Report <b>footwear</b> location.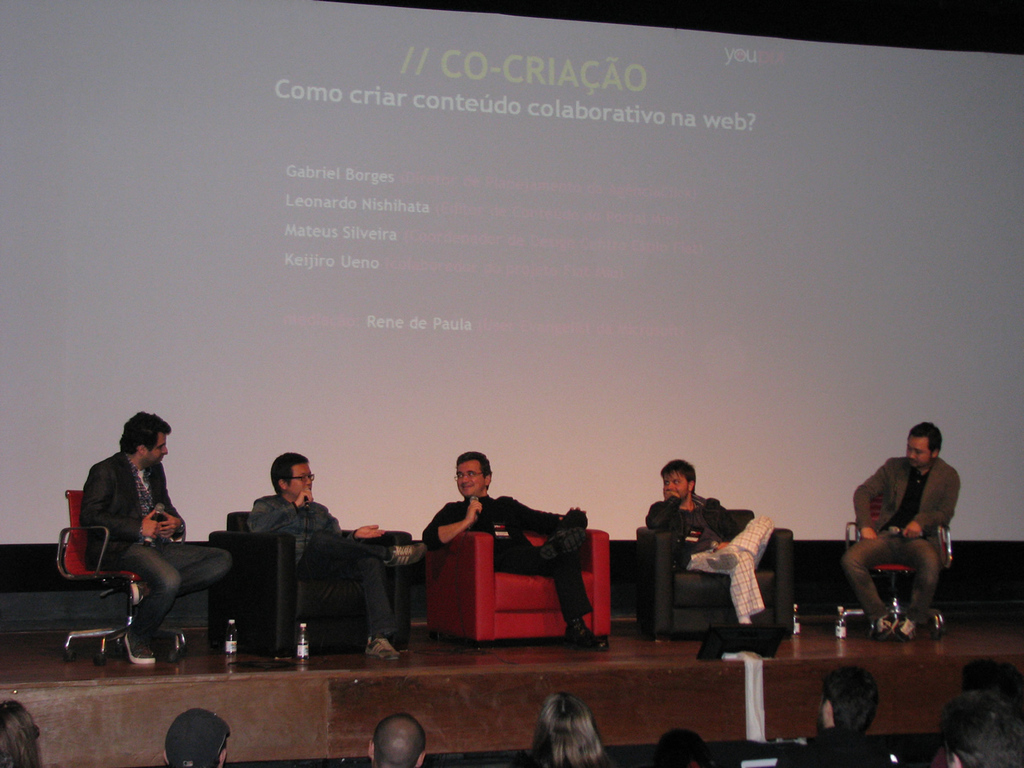
Report: Rect(536, 523, 585, 561).
